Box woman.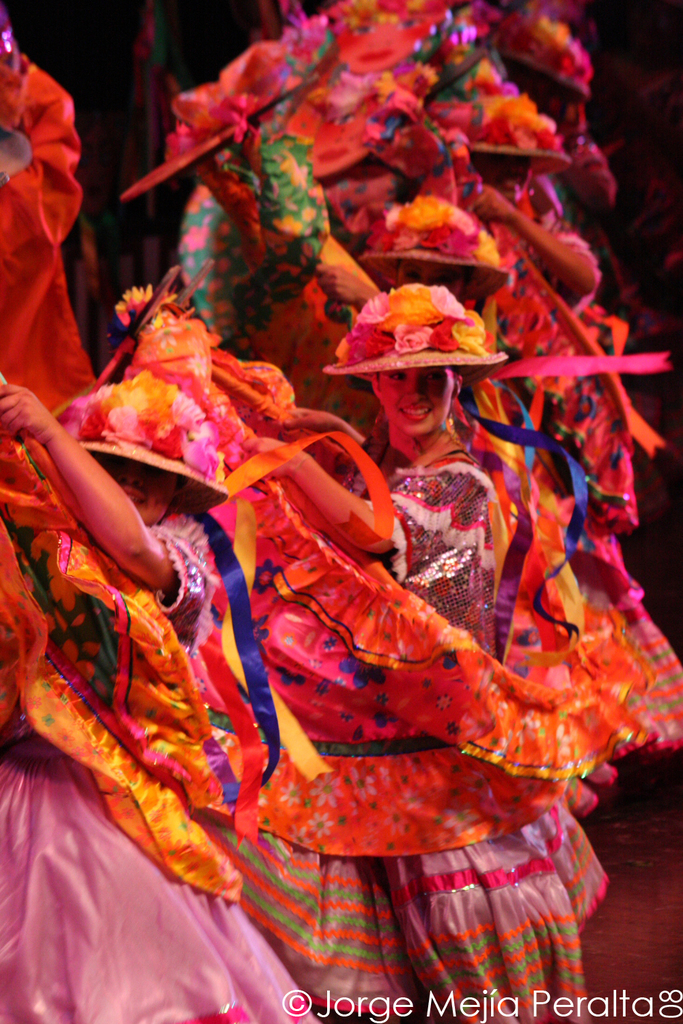
[x1=236, y1=365, x2=592, y2=1023].
